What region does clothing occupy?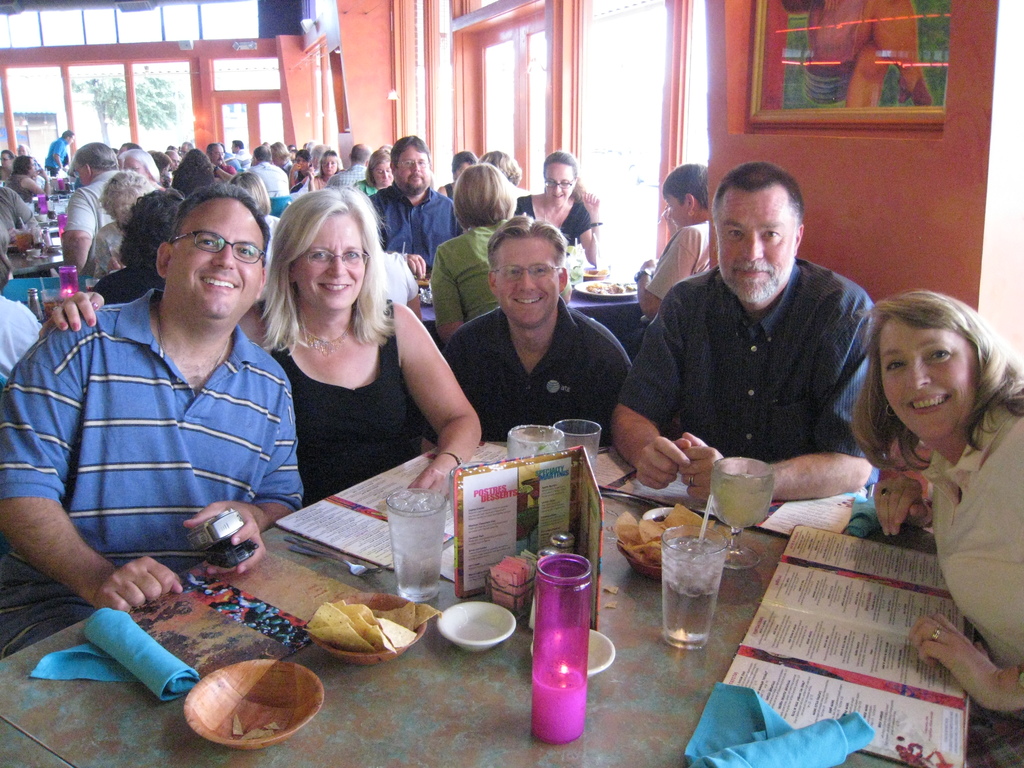
<bbox>927, 393, 1023, 767</bbox>.
